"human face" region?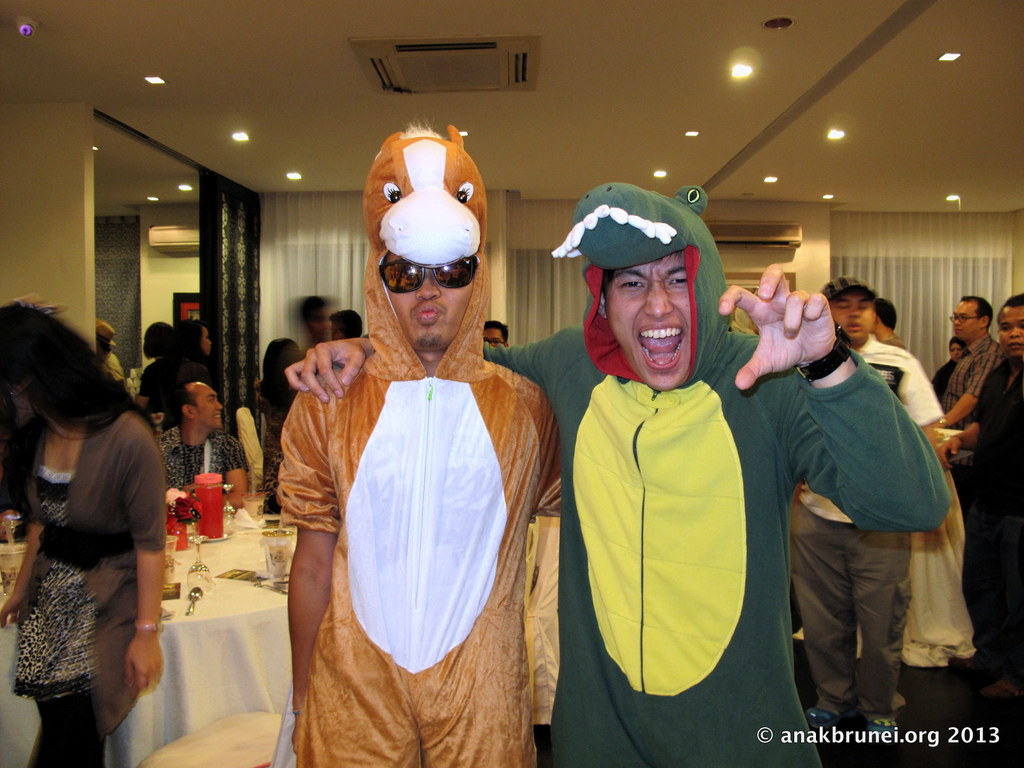
(left=605, top=250, right=691, bottom=396)
